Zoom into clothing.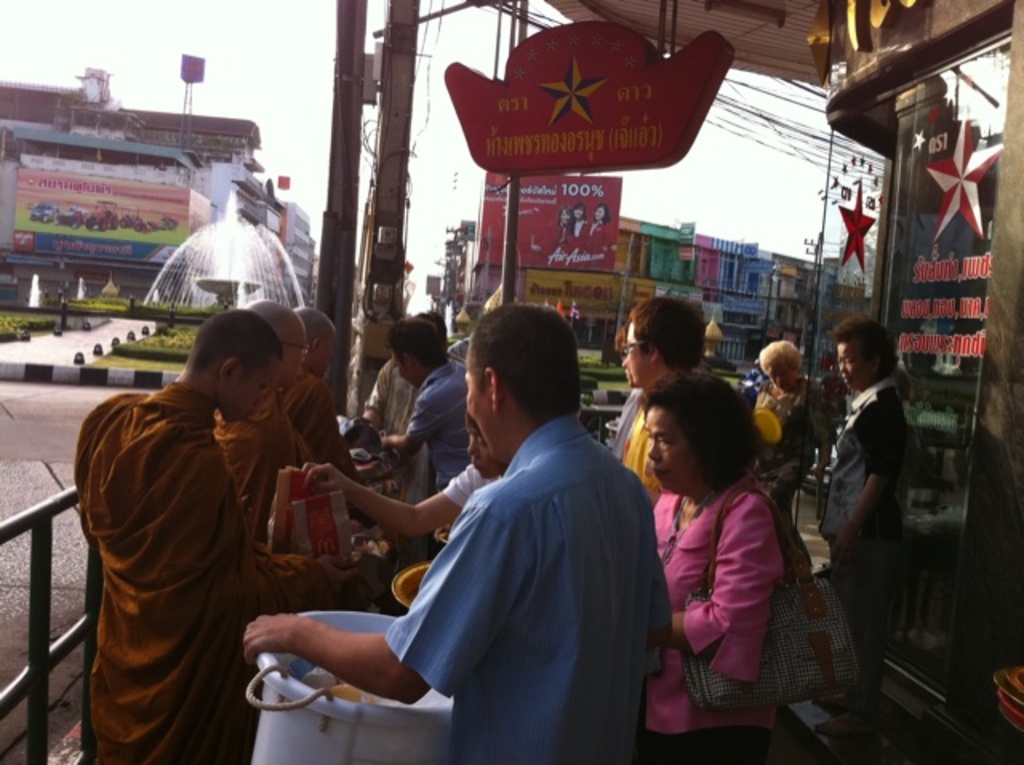
Zoom target: 80/370/298/763.
